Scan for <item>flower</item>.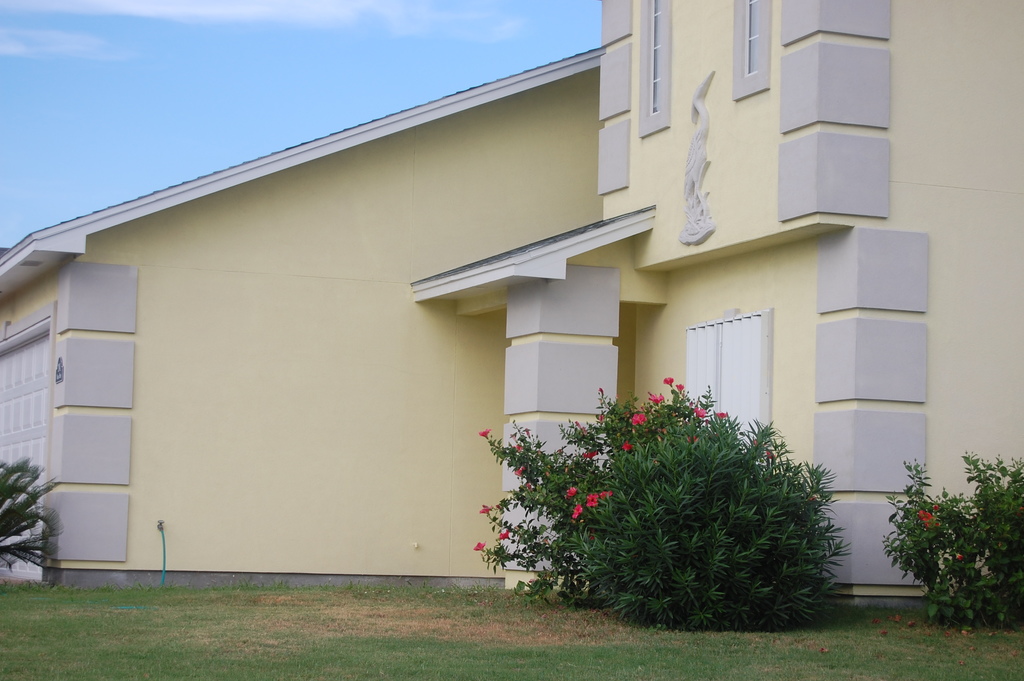
Scan result: bbox(473, 539, 486, 551).
